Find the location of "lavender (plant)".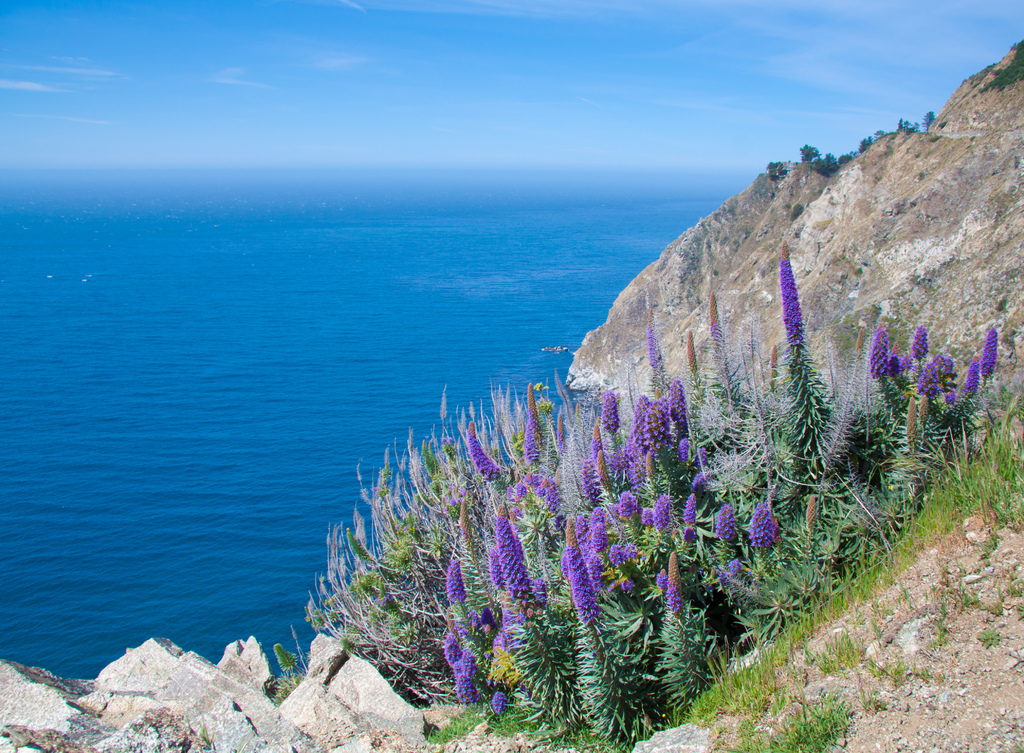
Location: pyautogui.locateOnScreen(664, 549, 687, 609).
